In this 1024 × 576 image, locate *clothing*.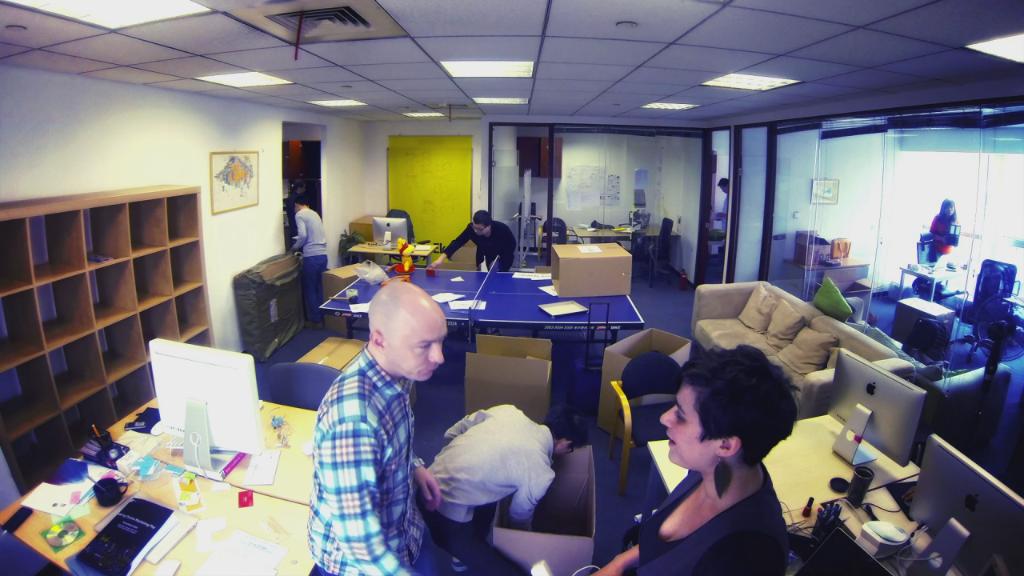
Bounding box: (x1=718, y1=193, x2=730, y2=234).
